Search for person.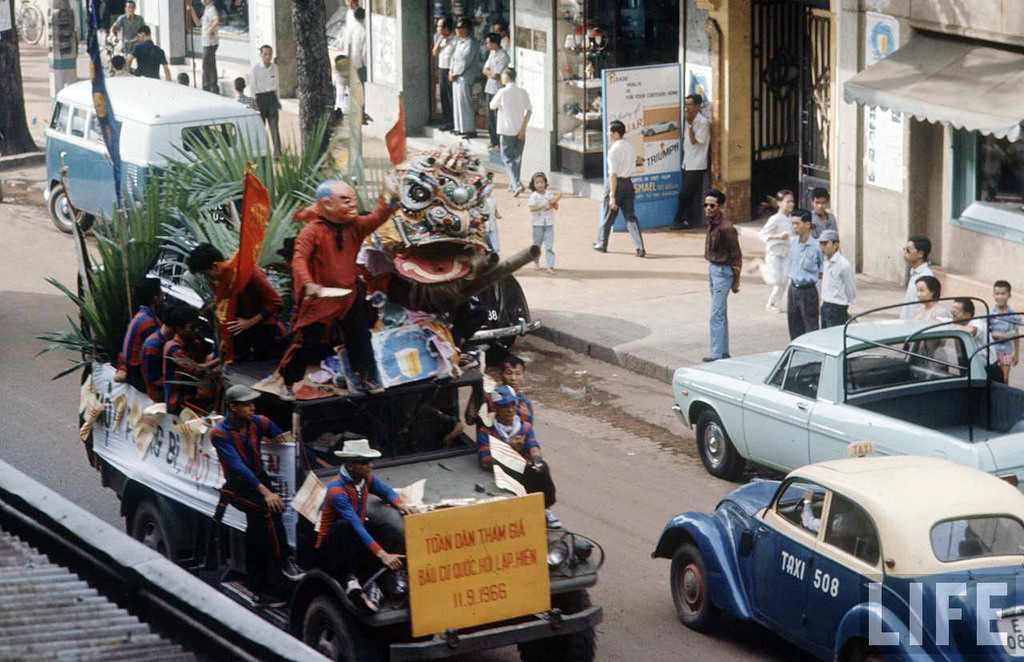
Found at bbox=(473, 385, 565, 508).
